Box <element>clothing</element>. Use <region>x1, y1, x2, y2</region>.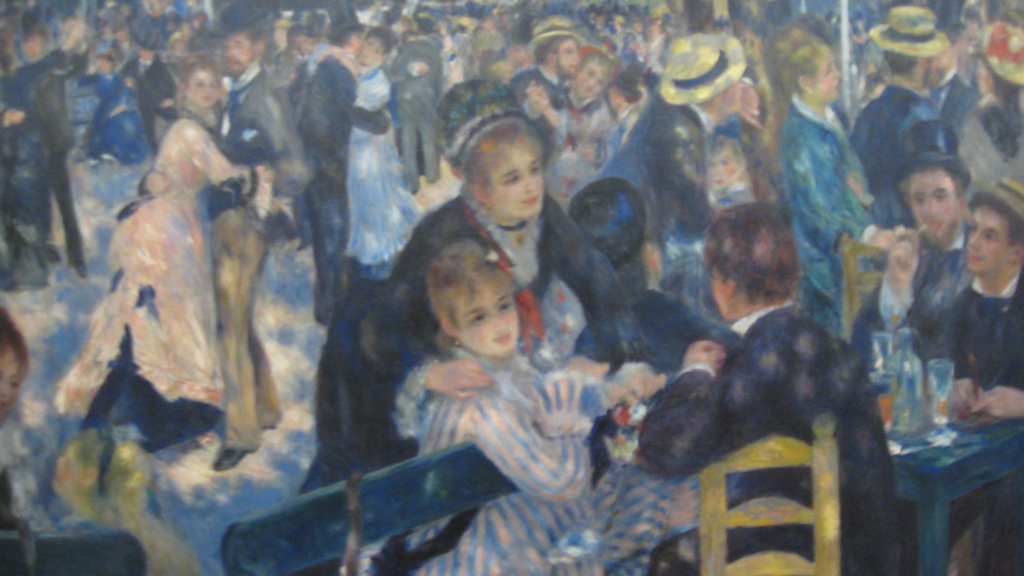
<region>52, 110, 273, 441</region>.
